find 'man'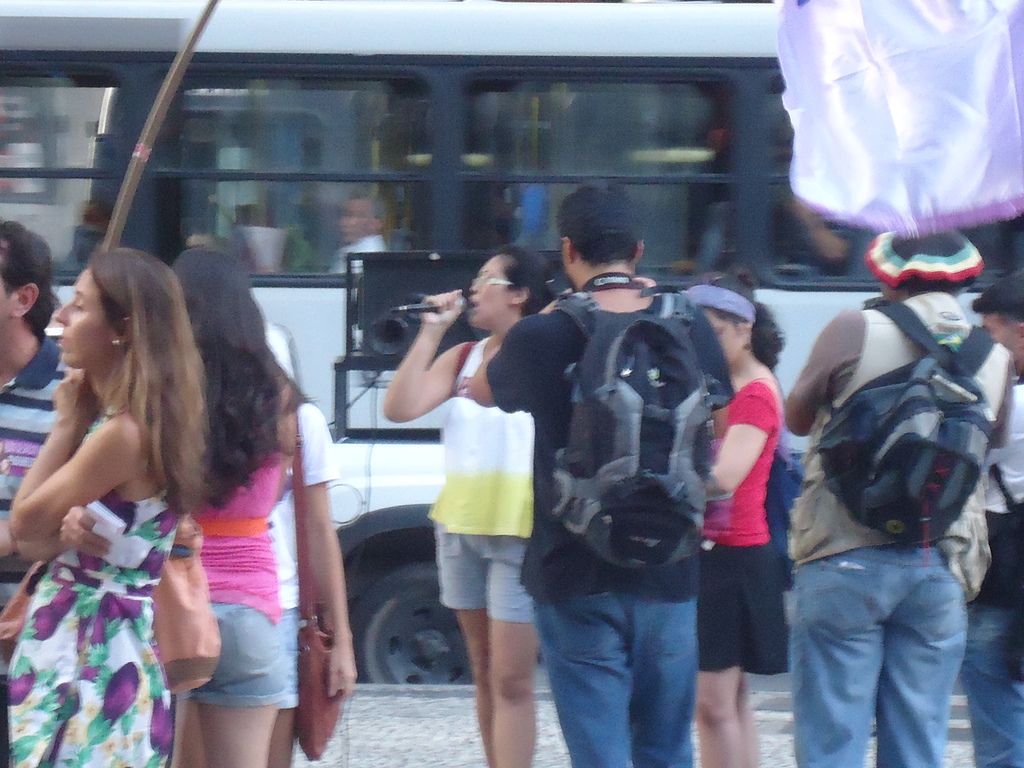
0 218 79 621
